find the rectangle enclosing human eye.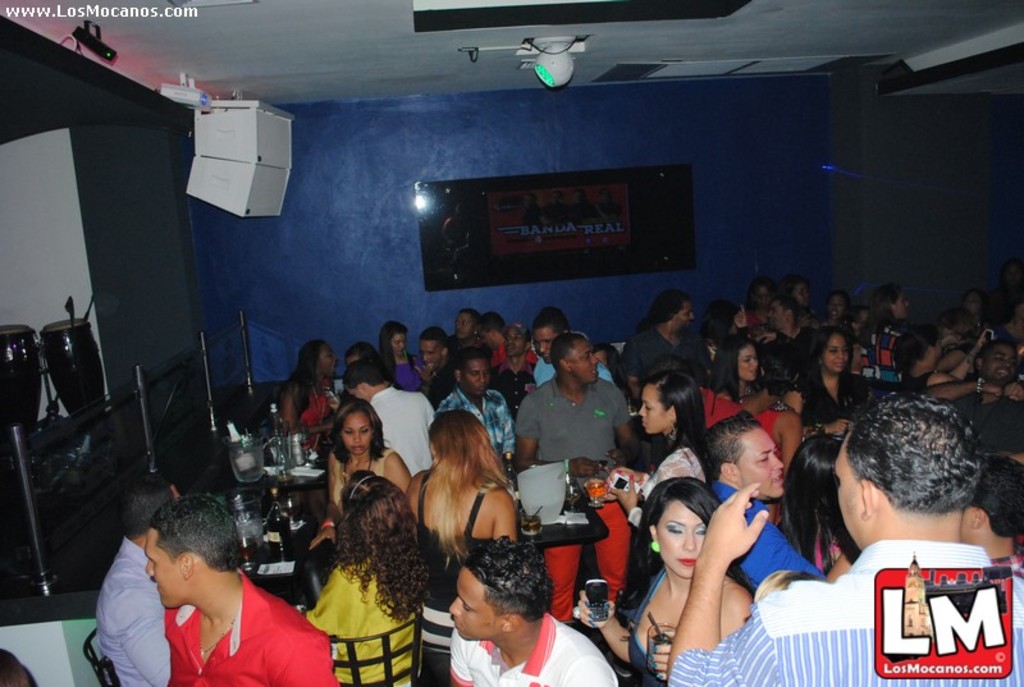
box=[461, 603, 476, 614].
